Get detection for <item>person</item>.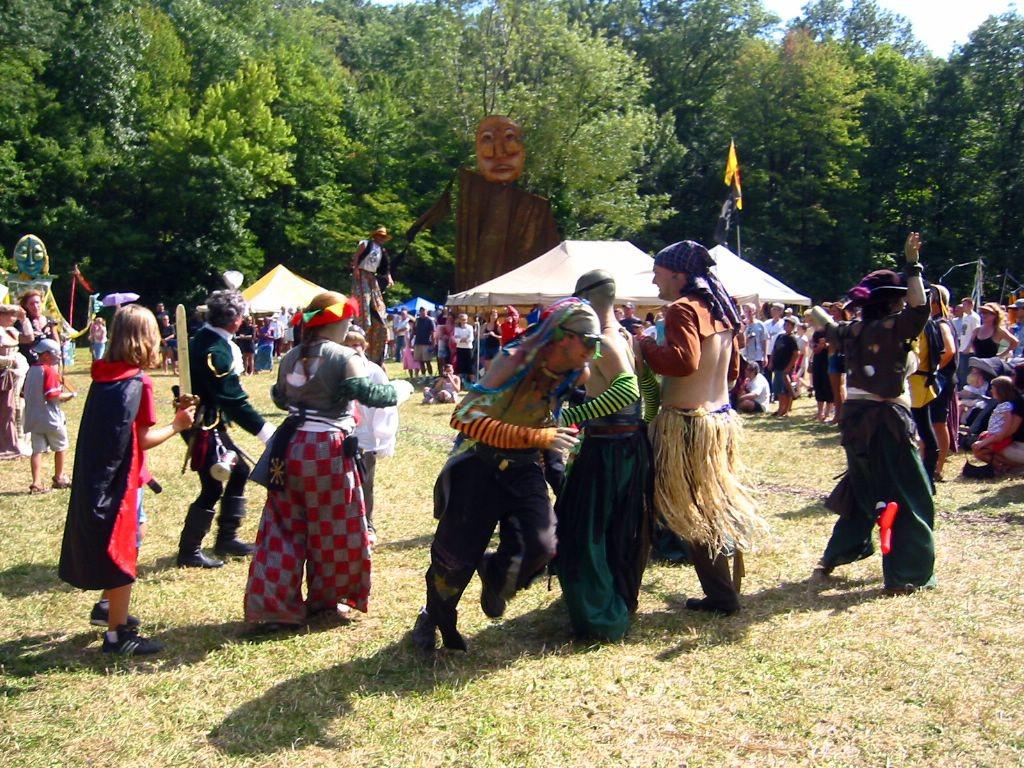
Detection: 422:294:606:659.
